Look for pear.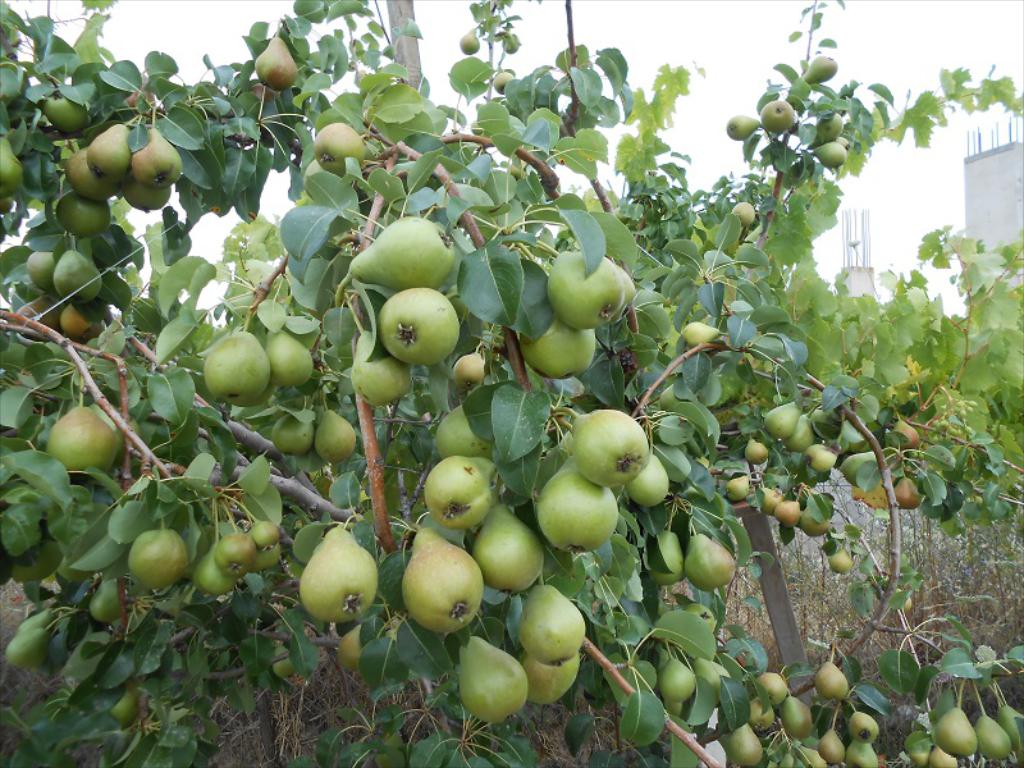
Found: {"x1": 842, "y1": 741, "x2": 874, "y2": 767}.
